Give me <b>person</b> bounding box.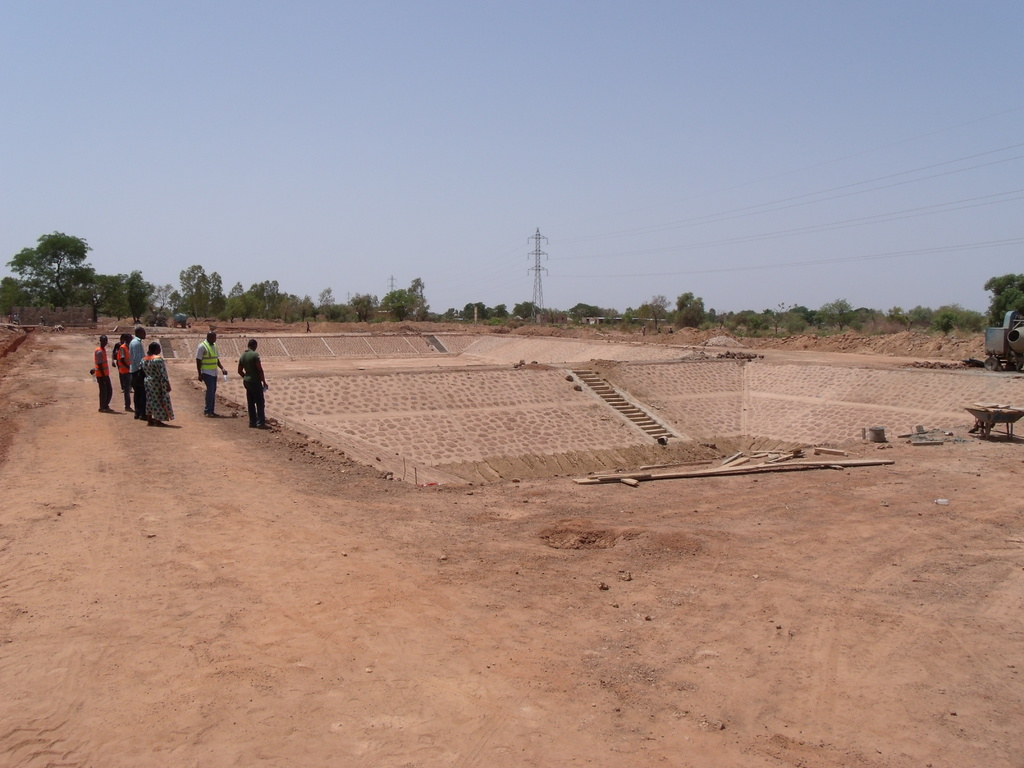
Rect(4, 316, 14, 328).
